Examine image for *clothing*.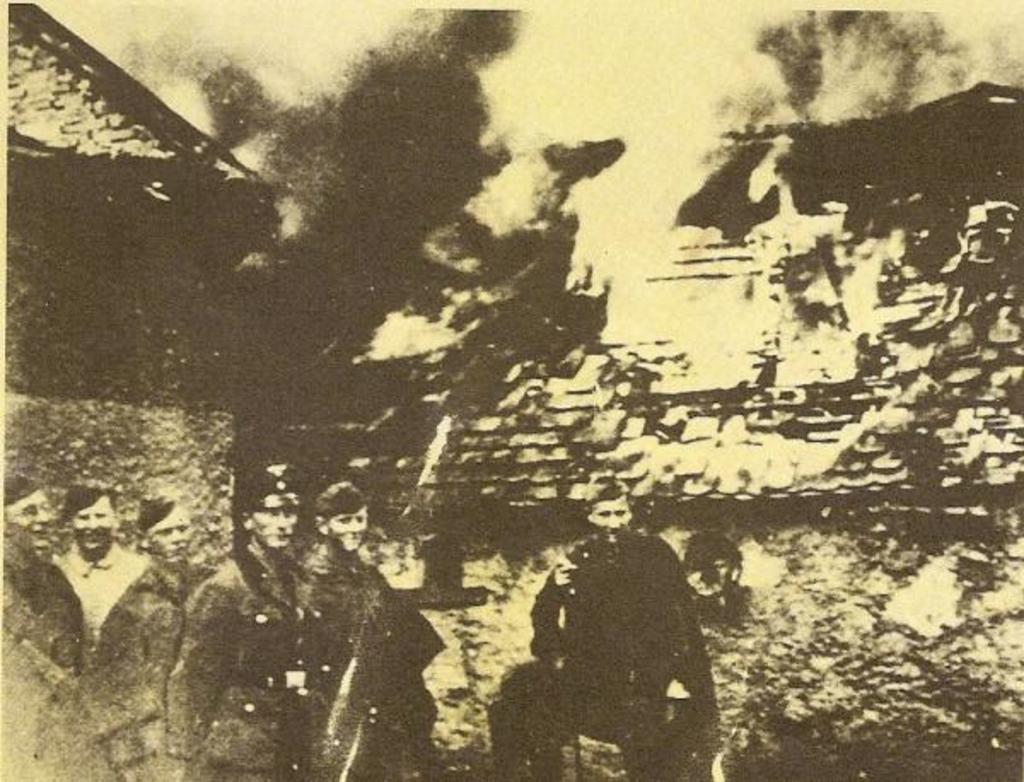
Examination result: <box>172,538,319,780</box>.
